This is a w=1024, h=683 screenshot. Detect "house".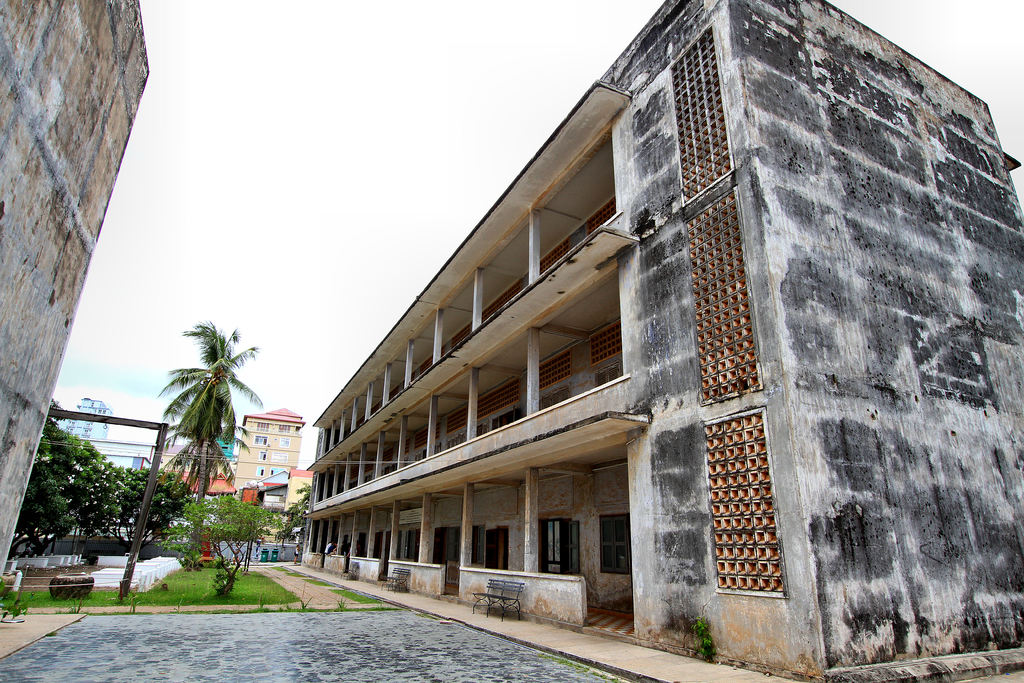
(x1=284, y1=468, x2=316, y2=529).
